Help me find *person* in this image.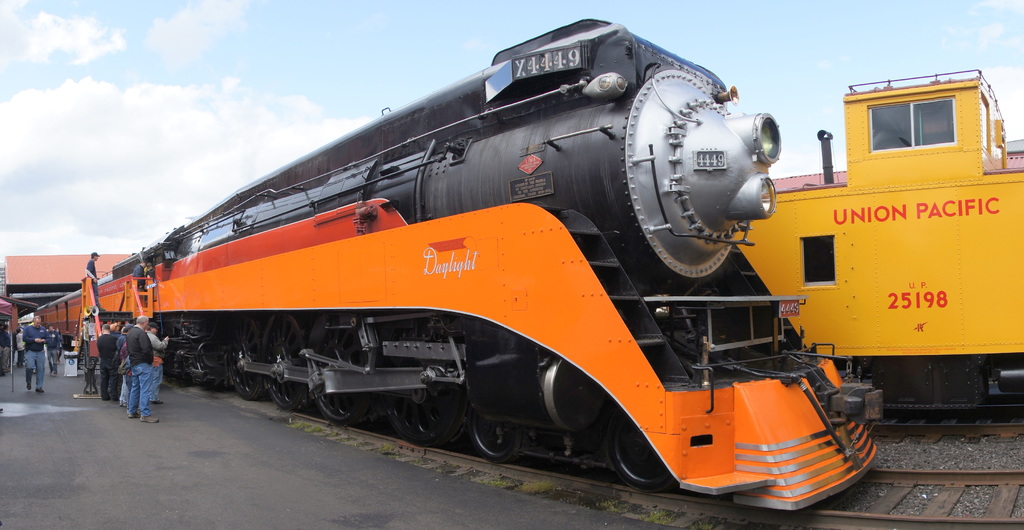
Found it: bbox(23, 315, 52, 390).
